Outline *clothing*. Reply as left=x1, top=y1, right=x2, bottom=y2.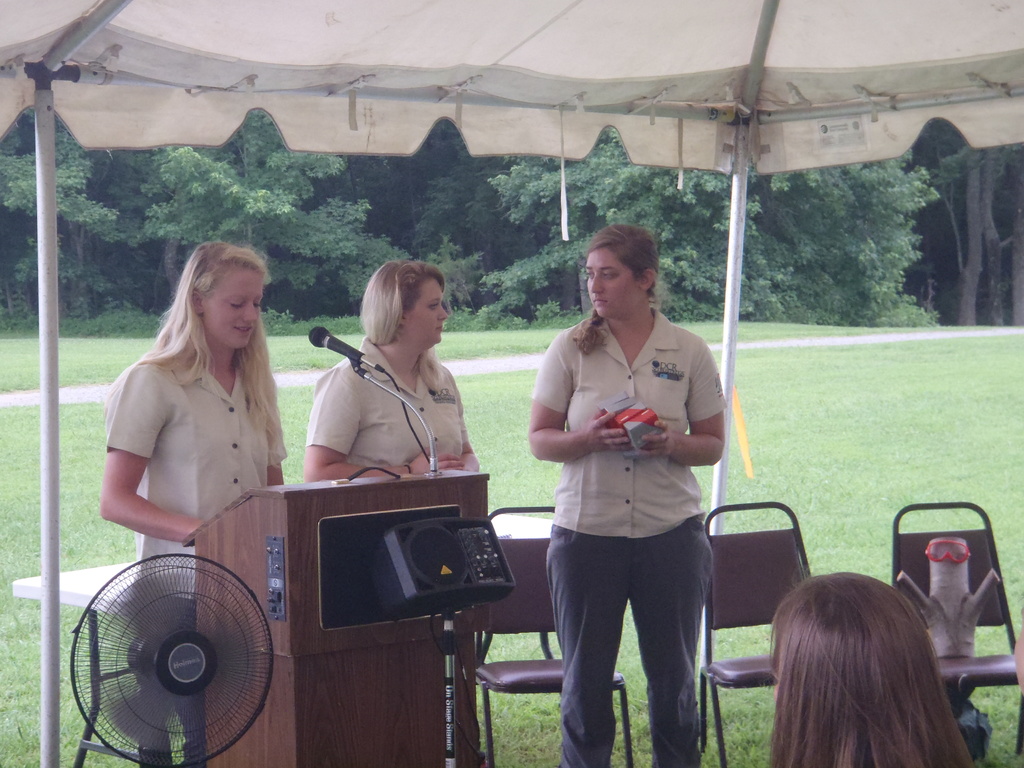
left=527, top=307, right=724, bottom=767.
